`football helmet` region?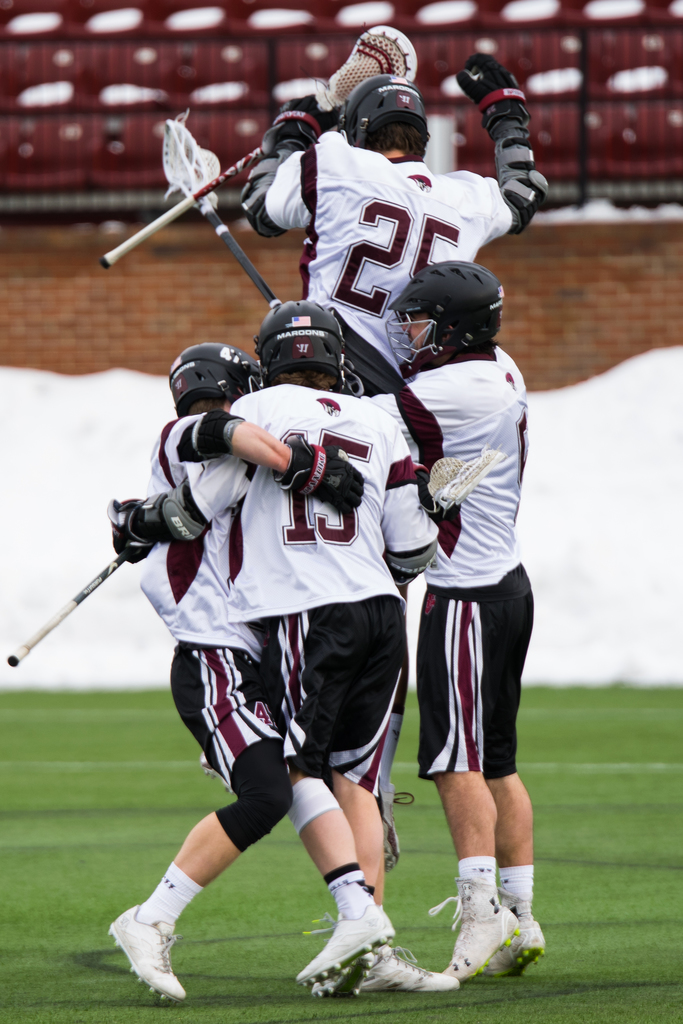
x1=254, y1=299, x2=352, y2=393
